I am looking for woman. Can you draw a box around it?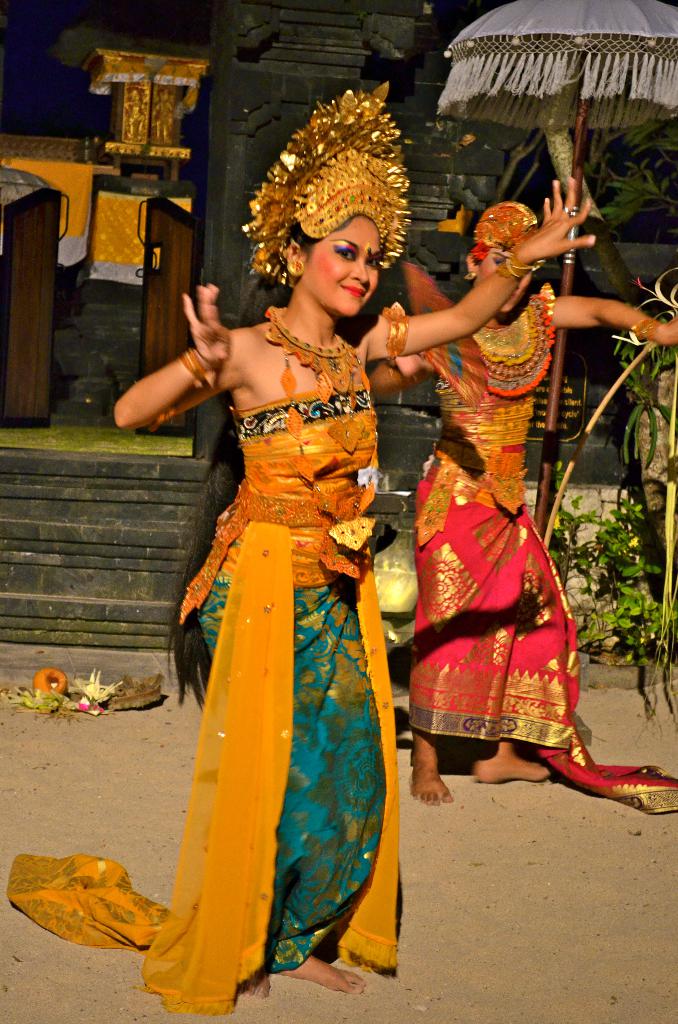
Sure, the bounding box is {"left": 116, "top": 74, "right": 592, "bottom": 998}.
